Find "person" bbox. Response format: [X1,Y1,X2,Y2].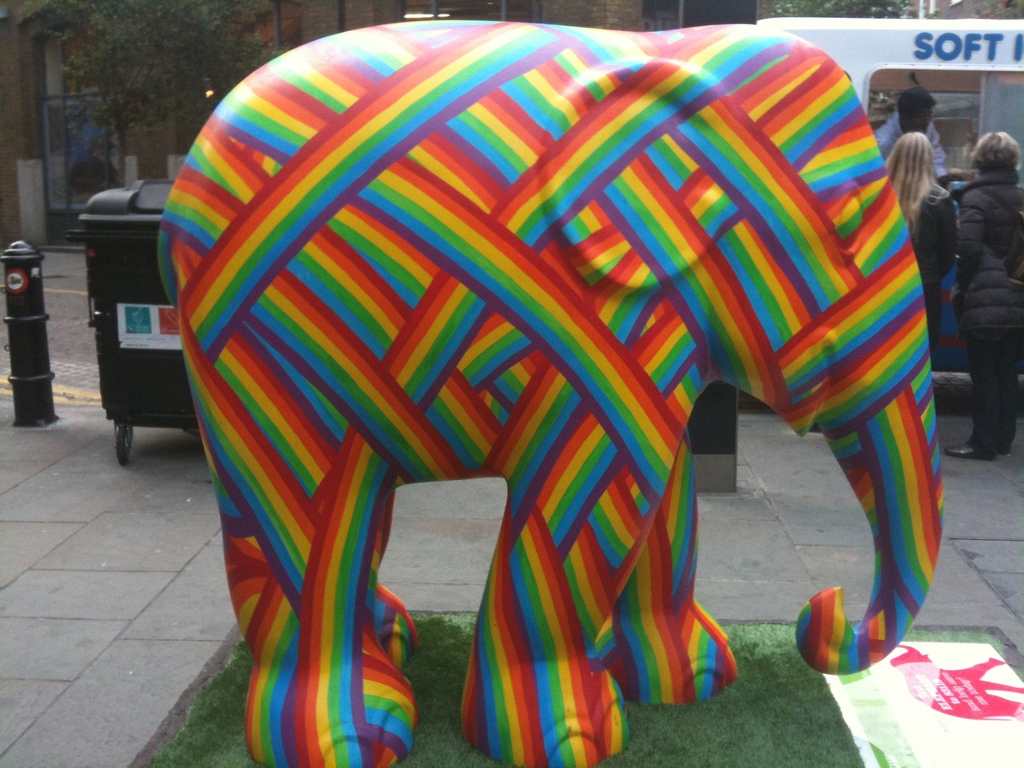
[941,99,1023,452].
